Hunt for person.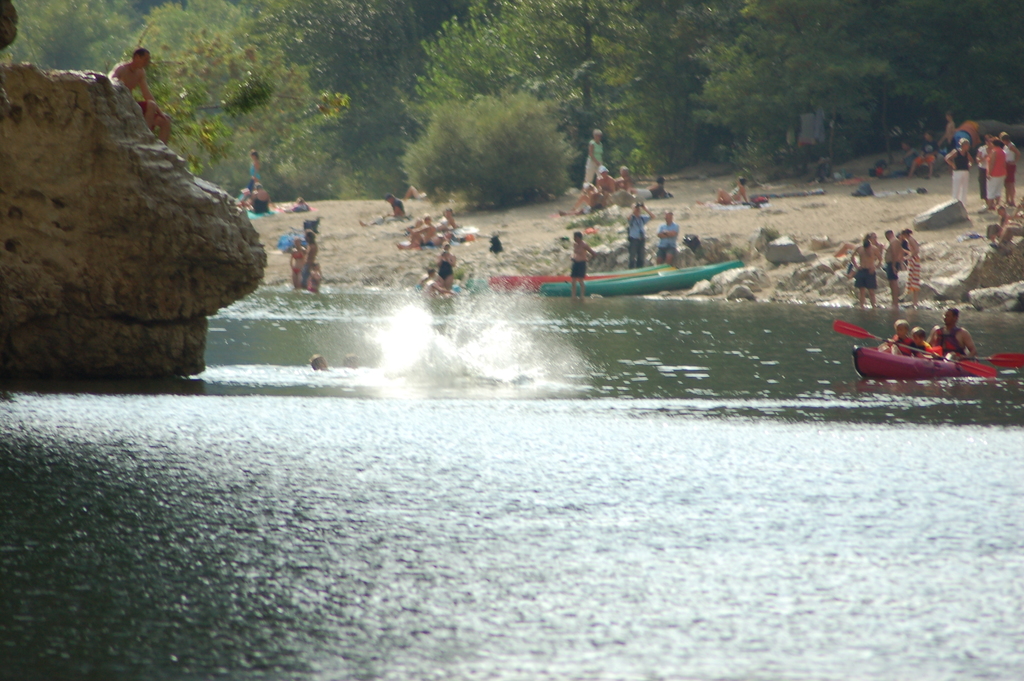
Hunted down at rect(107, 44, 168, 147).
